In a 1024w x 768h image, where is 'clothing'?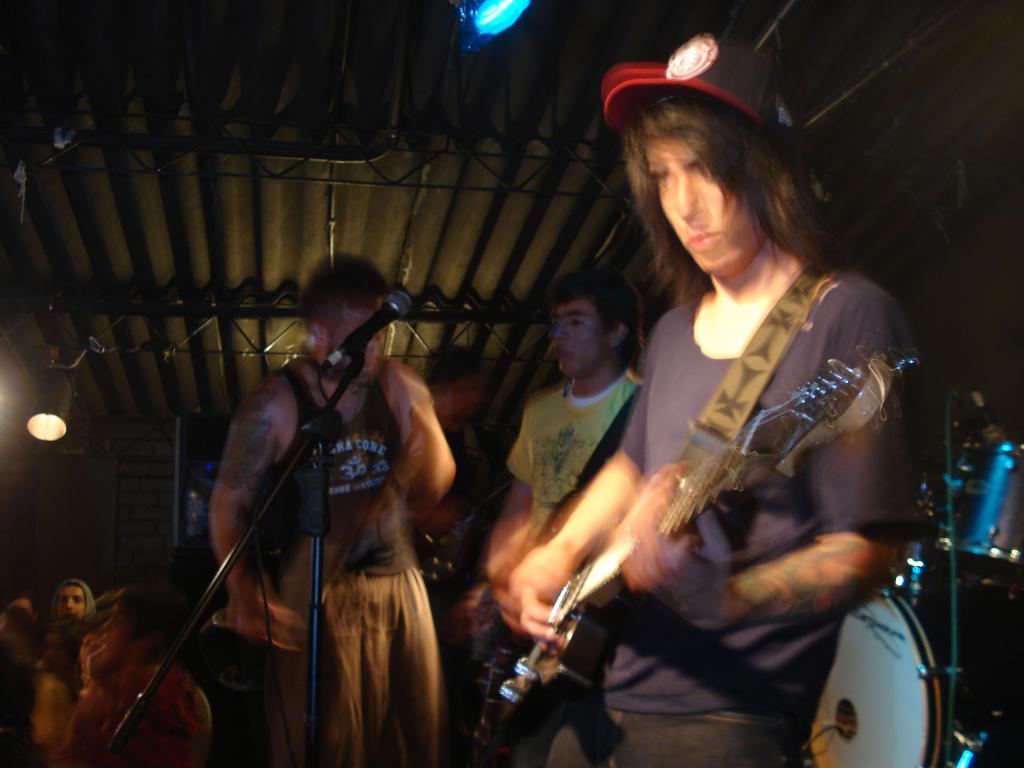
{"x1": 255, "y1": 374, "x2": 434, "y2": 767}.
